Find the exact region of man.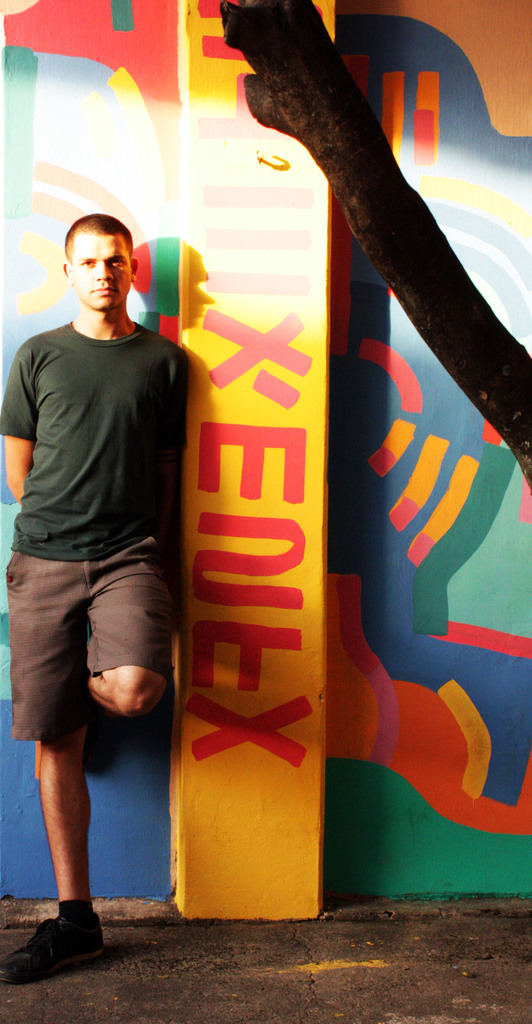
Exact region: [3, 184, 200, 863].
